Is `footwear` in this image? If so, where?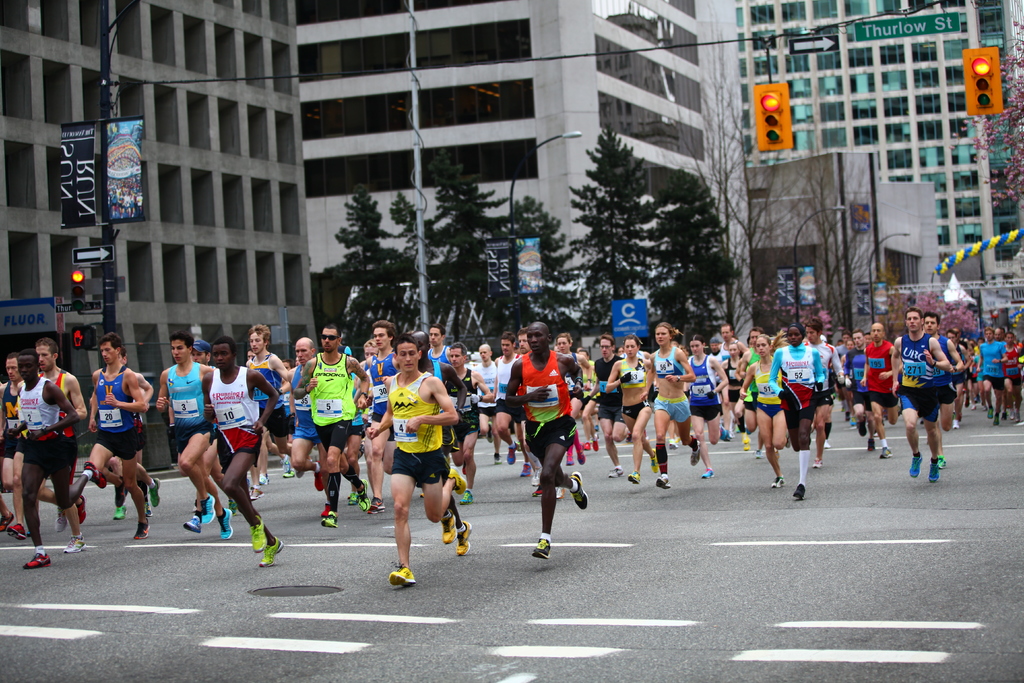
Yes, at <box>992,411,1001,424</box>.
